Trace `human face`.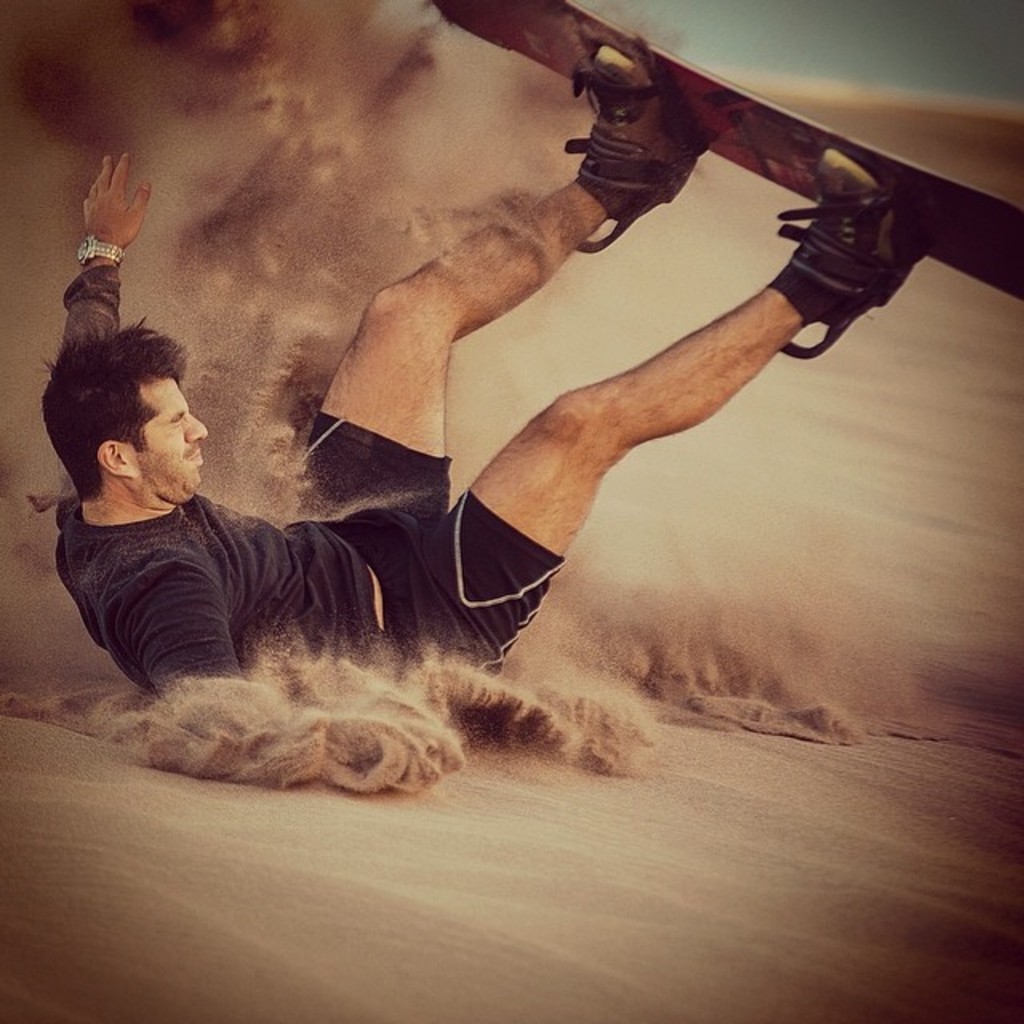
Traced to bbox=(134, 373, 216, 512).
